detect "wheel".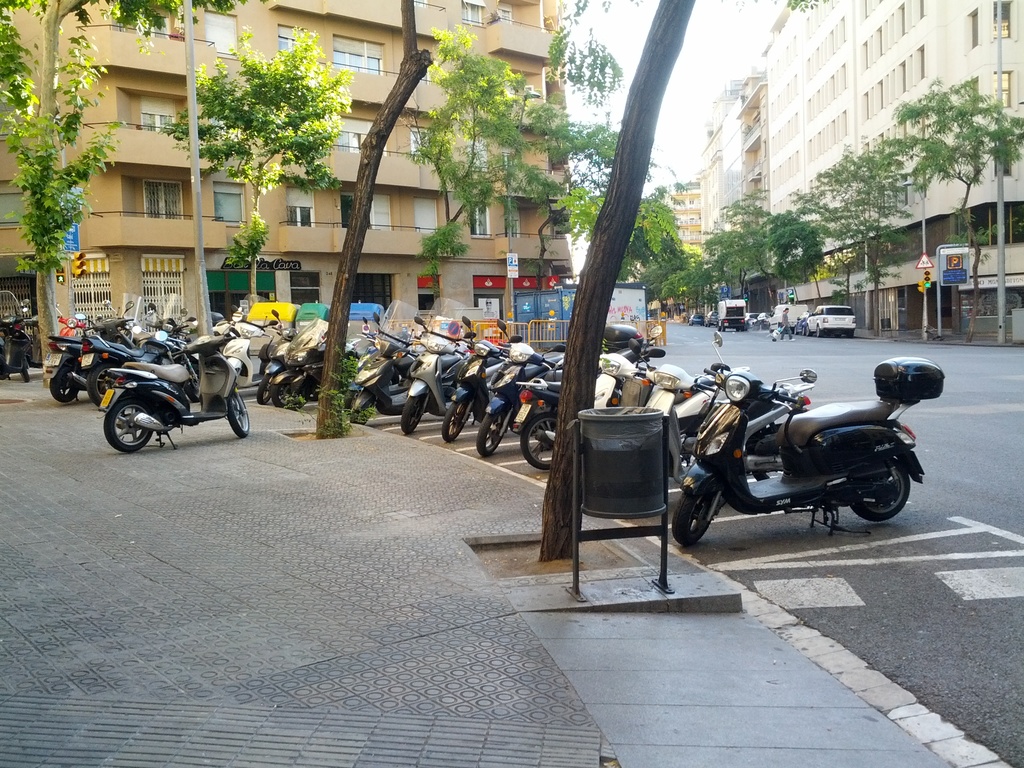
Detected at left=816, top=324, right=823, bottom=339.
